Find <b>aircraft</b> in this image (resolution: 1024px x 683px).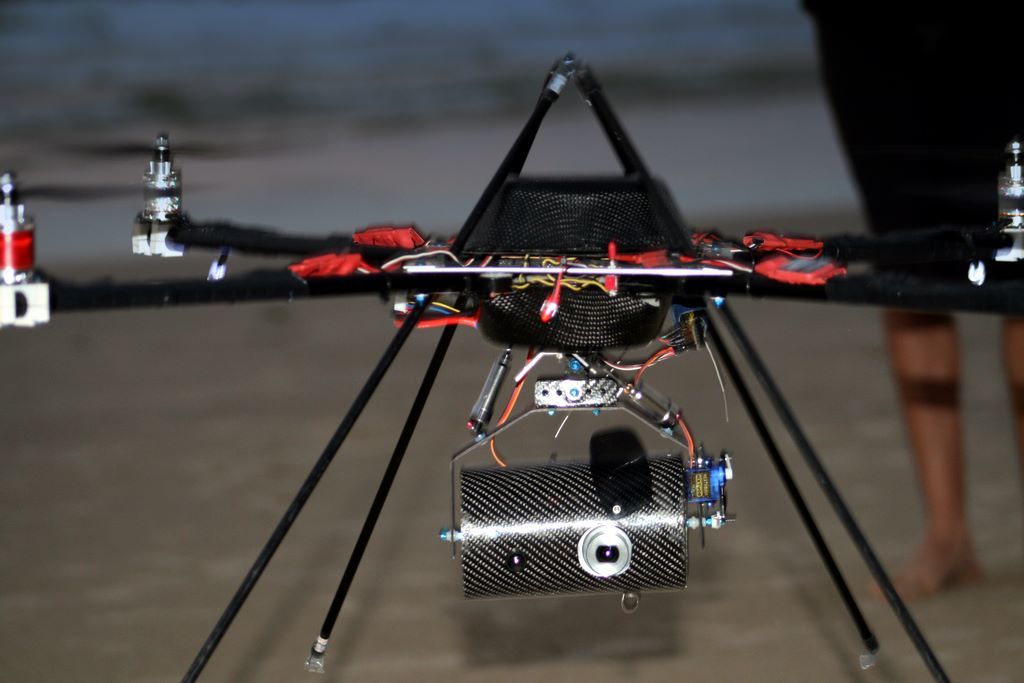
select_region(141, 45, 966, 631).
